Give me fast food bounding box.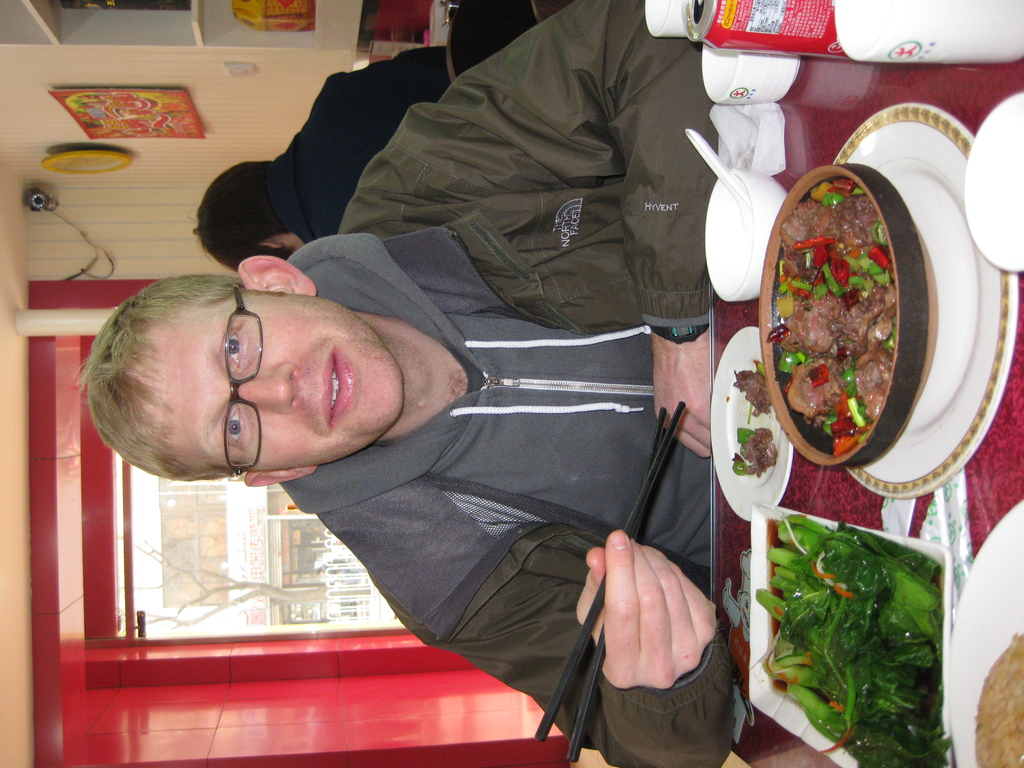
728 368 770 417.
